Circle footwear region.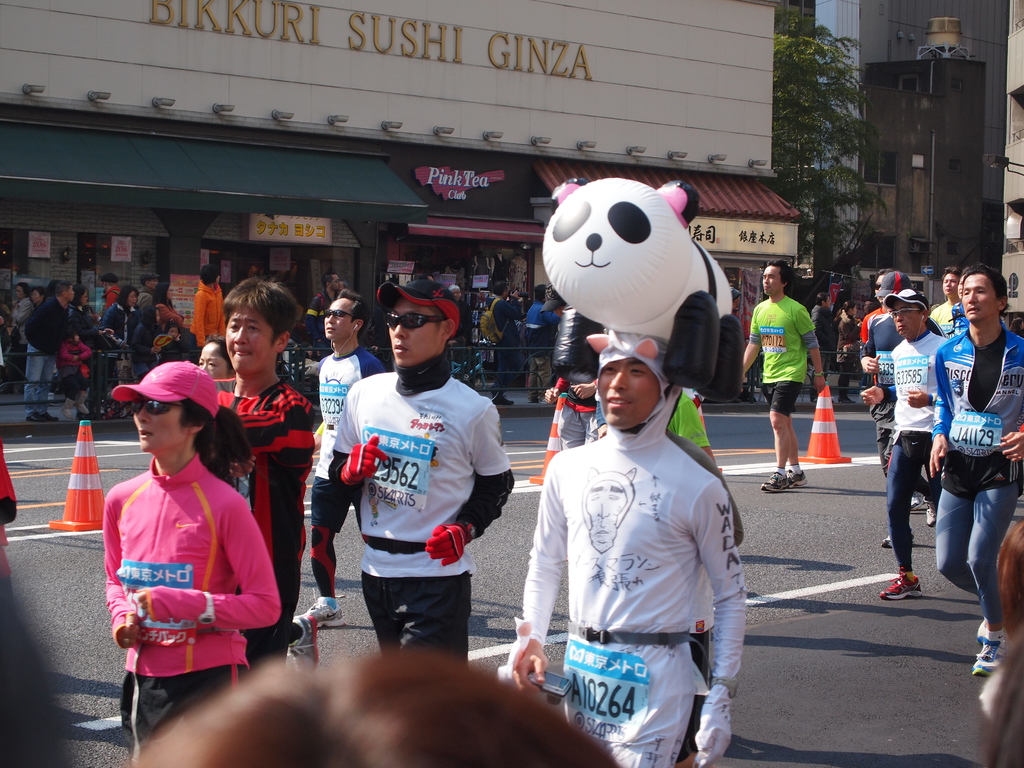
Region: <box>756,468,794,493</box>.
